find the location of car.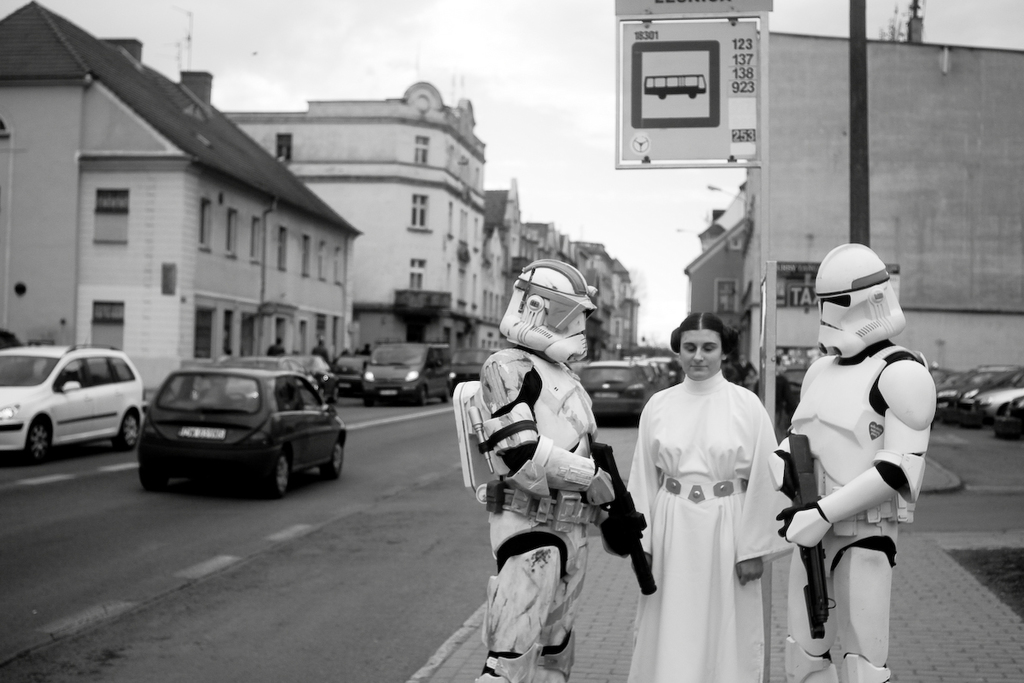
Location: <region>357, 341, 448, 403</region>.
